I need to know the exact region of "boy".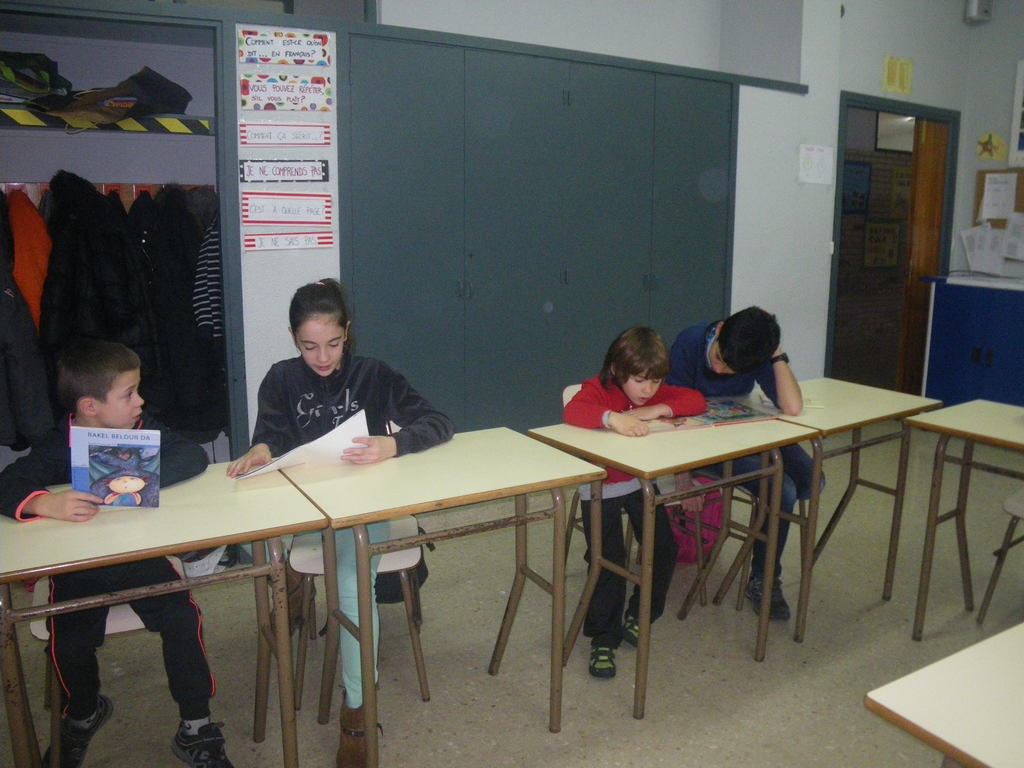
Region: <bbox>0, 338, 228, 767</bbox>.
